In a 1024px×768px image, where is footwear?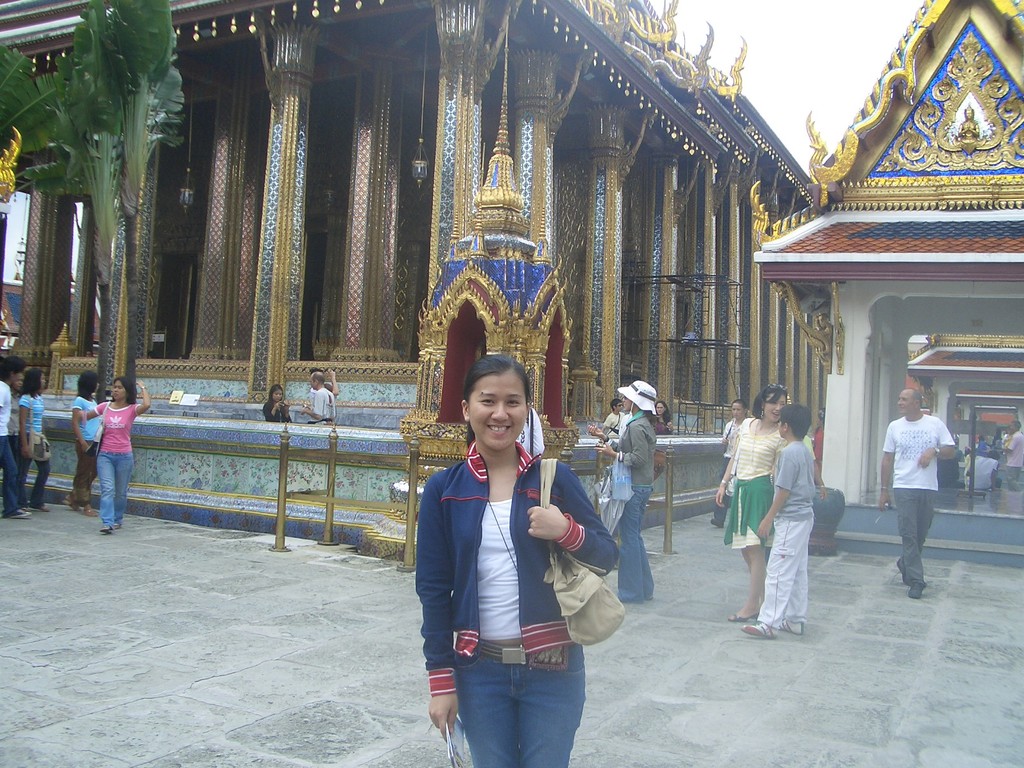
crop(31, 503, 49, 514).
